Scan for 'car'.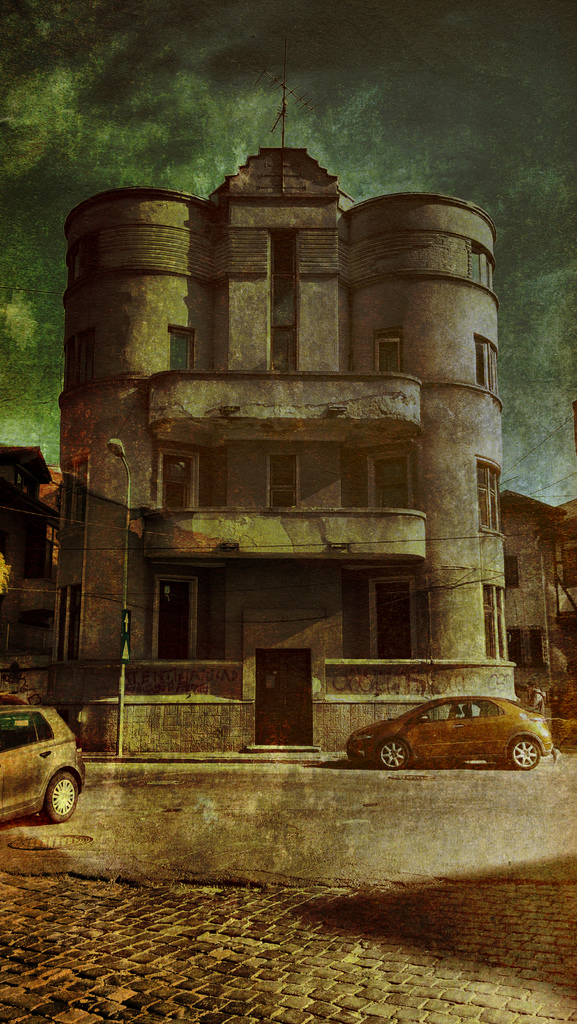
Scan result: bbox=(561, 695, 576, 716).
